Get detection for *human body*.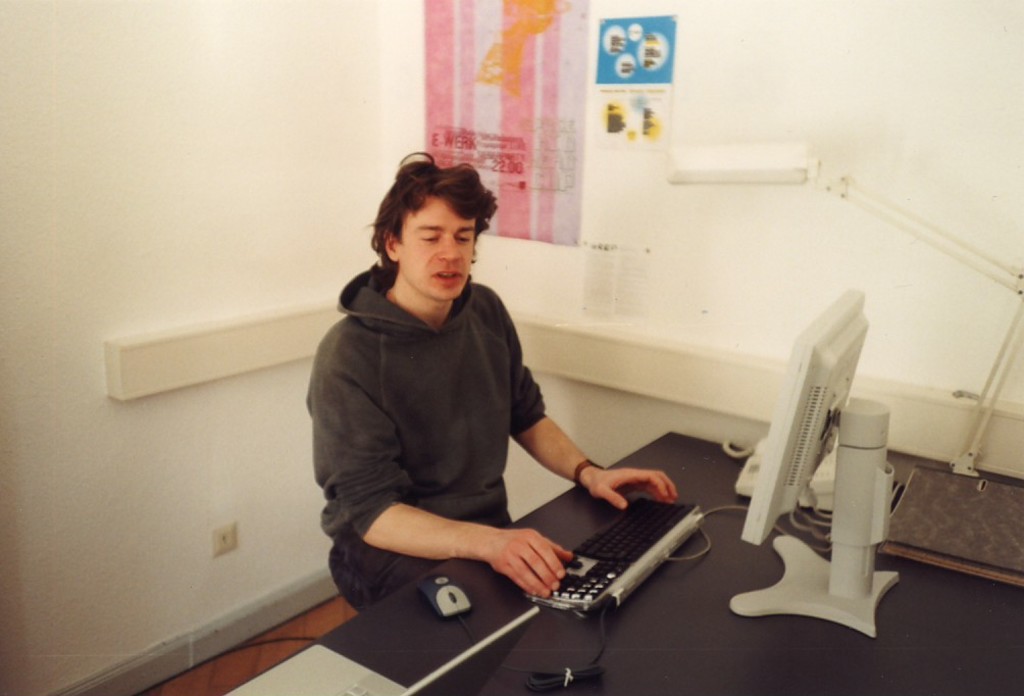
Detection: x1=310, y1=150, x2=674, y2=617.
